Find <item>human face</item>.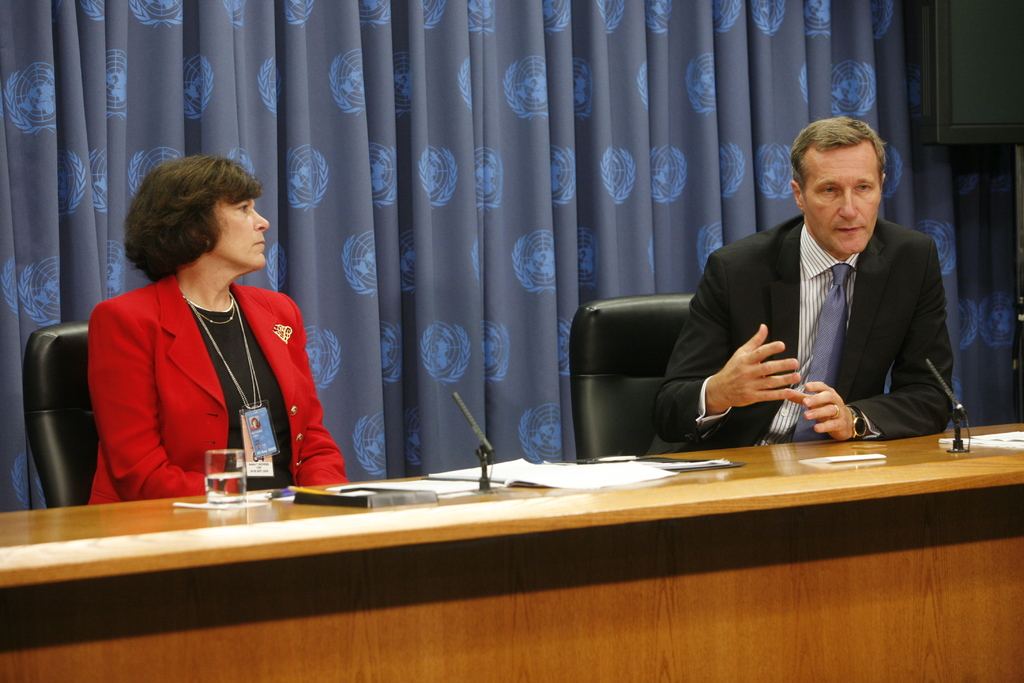
crop(808, 147, 891, 252).
